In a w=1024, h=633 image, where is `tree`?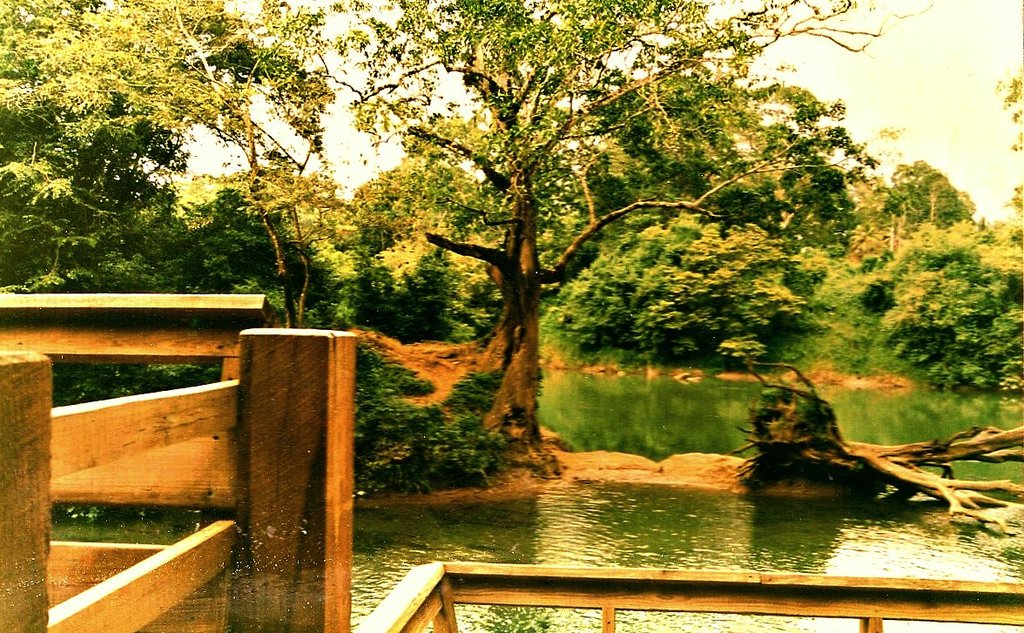
(x1=321, y1=0, x2=924, y2=455).
